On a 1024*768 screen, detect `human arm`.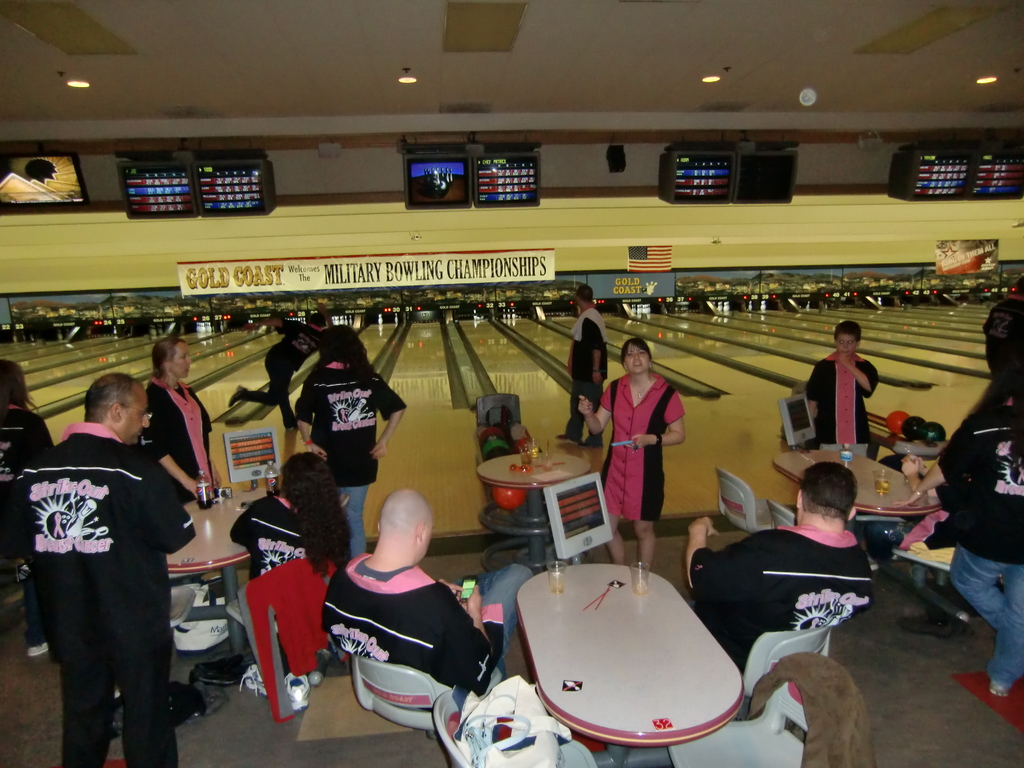
crop(289, 376, 332, 466).
